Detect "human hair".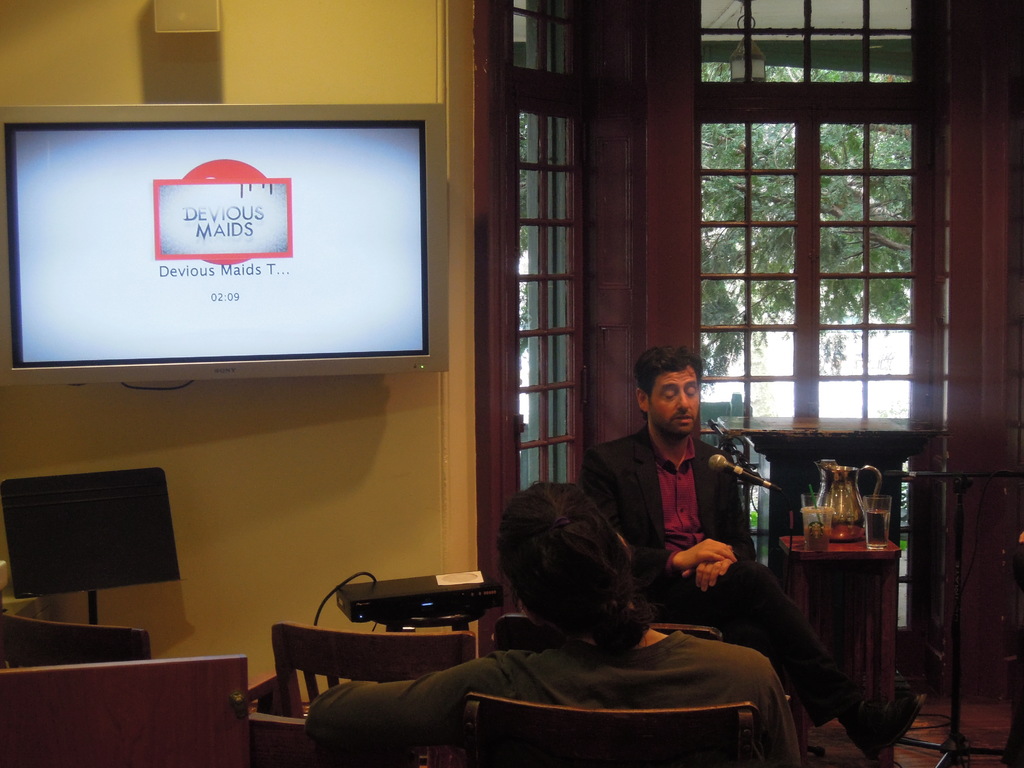
Detected at {"x1": 639, "y1": 346, "x2": 704, "y2": 398}.
